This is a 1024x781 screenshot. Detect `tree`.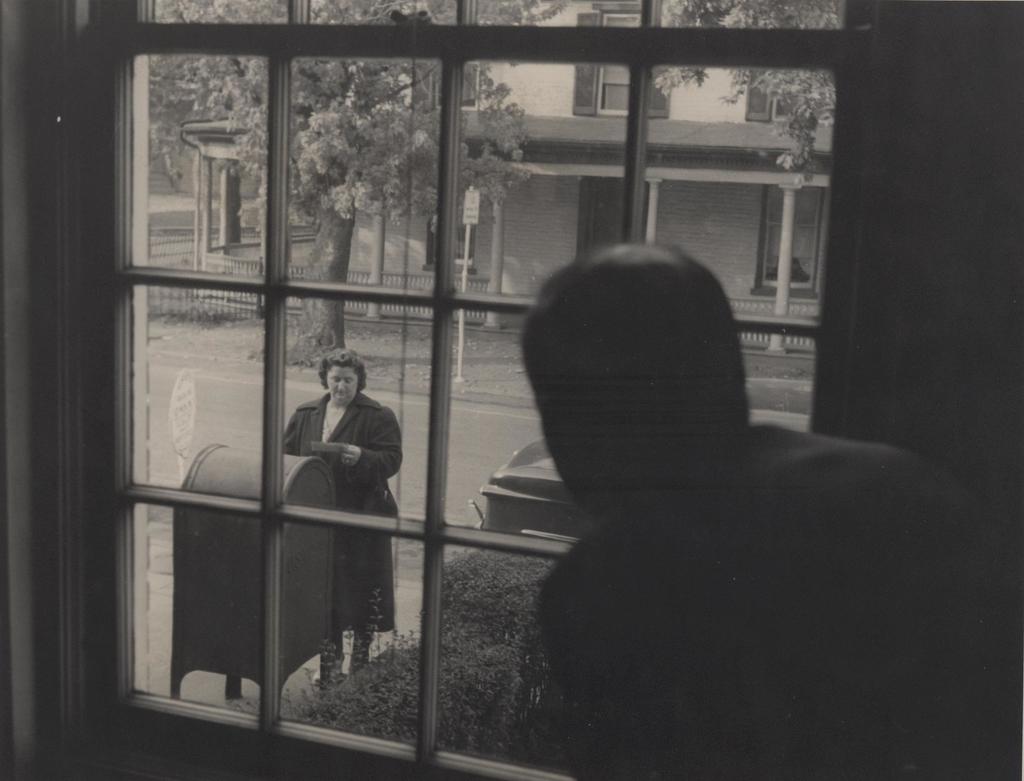
rect(168, 0, 573, 345).
